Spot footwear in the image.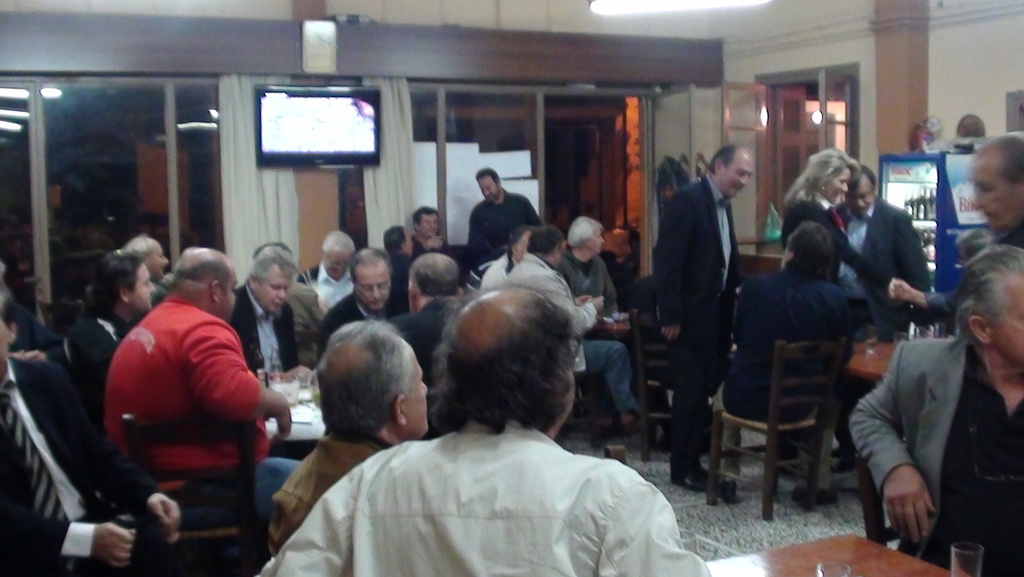
footwear found at (x1=680, y1=467, x2=707, y2=492).
